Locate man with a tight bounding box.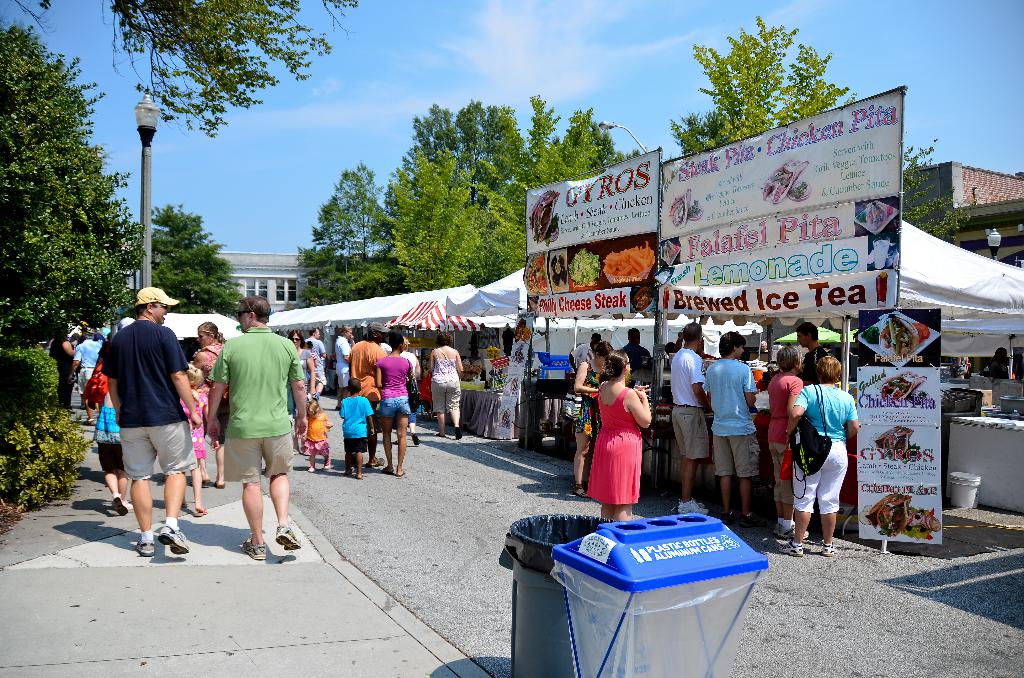
[x1=618, y1=331, x2=658, y2=371].
